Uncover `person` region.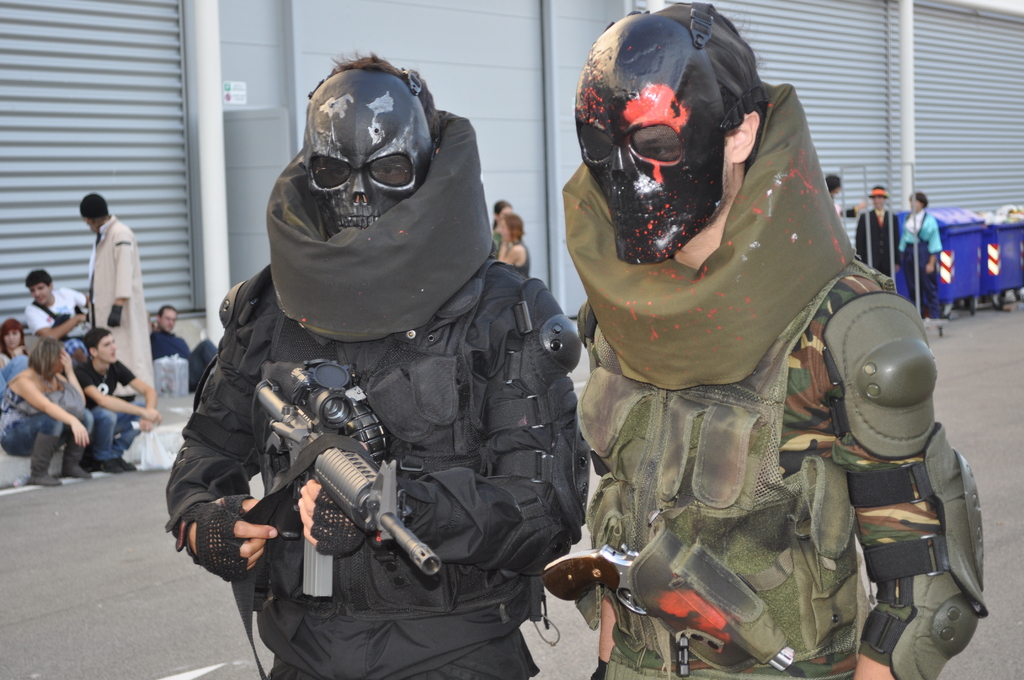
Uncovered: pyautogui.locateOnScreen(850, 186, 906, 281).
